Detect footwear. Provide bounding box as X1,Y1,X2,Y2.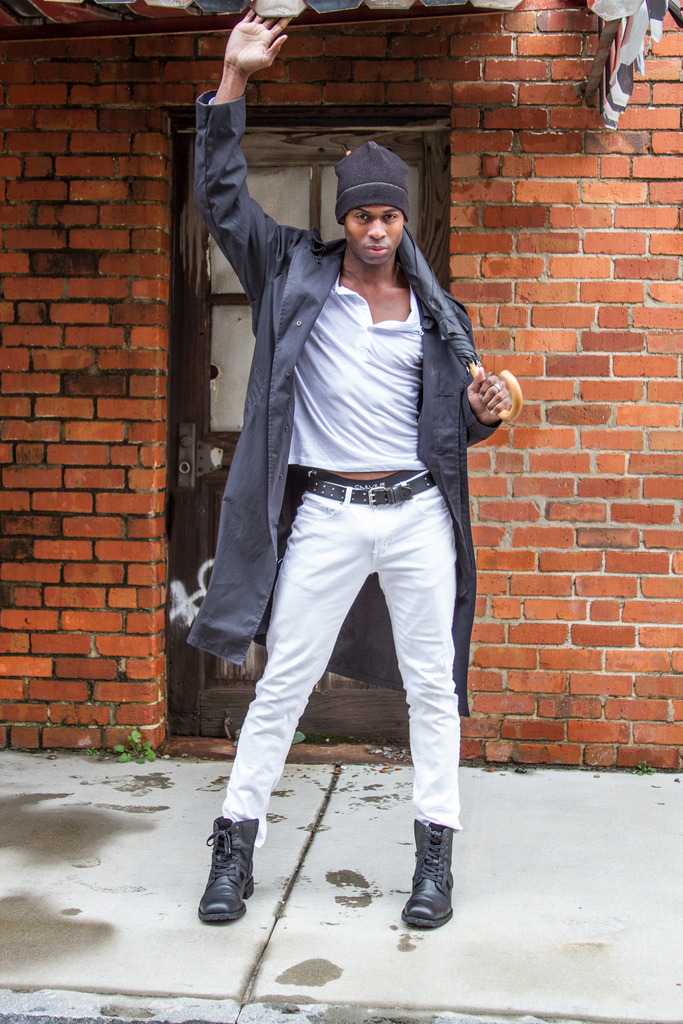
201,812,256,924.
